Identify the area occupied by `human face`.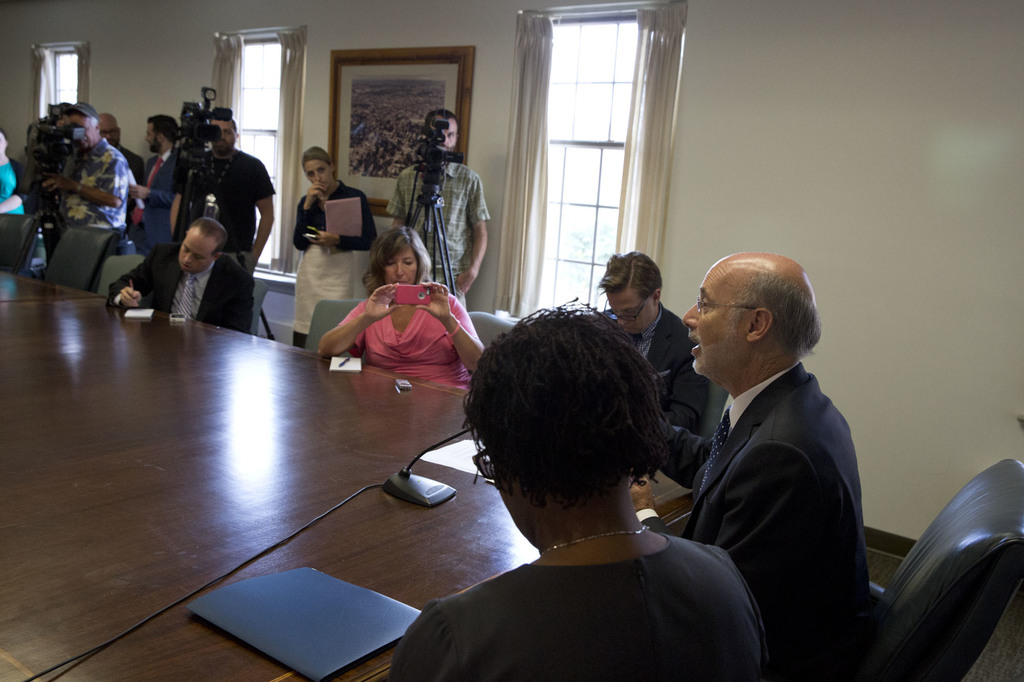
Area: pyautogui.locateOnScreen(303, 157, 332, 194).
